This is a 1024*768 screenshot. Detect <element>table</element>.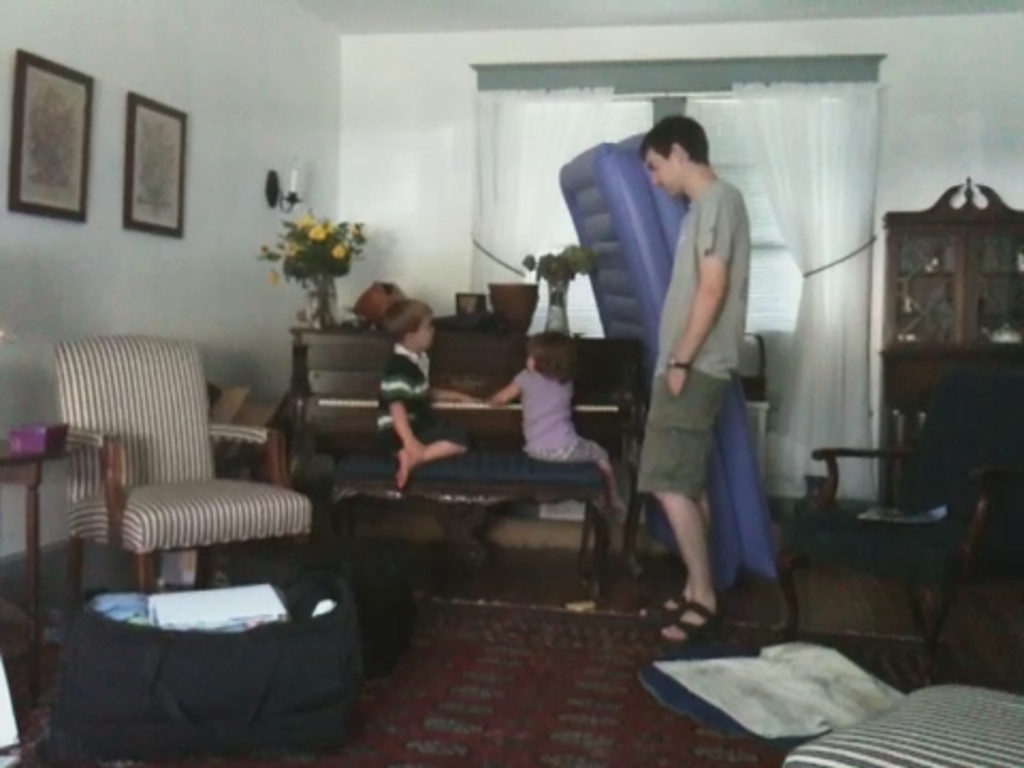
(x1=0, y1=420, x2=119, y2=629).
